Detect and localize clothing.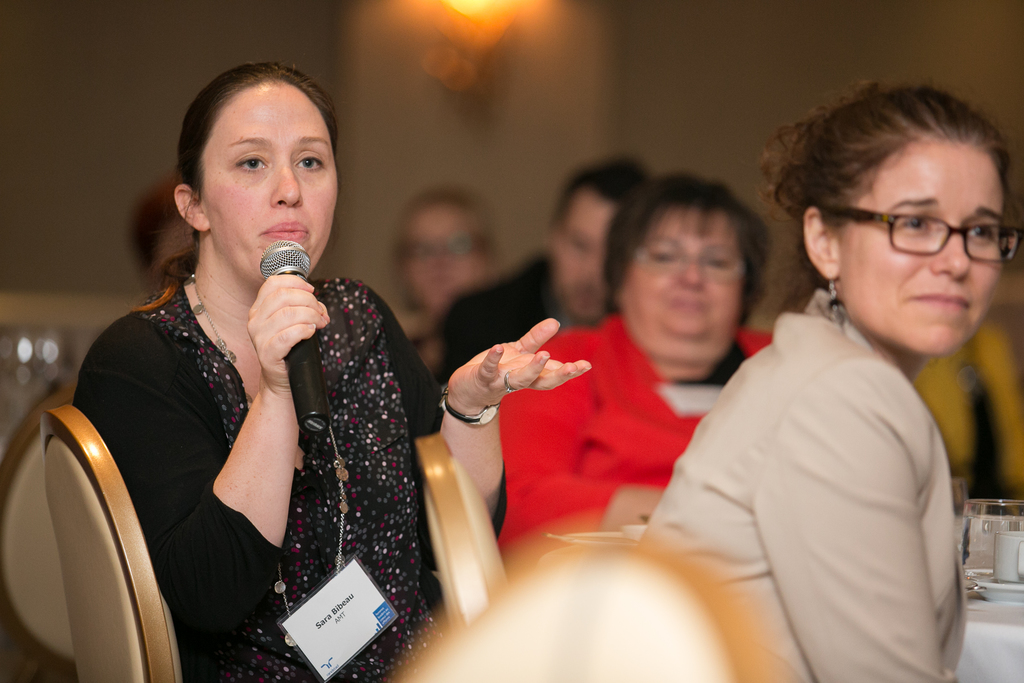
Localized at {"left": 452, "top": 252, "right": 539, "bottom": 363}.
